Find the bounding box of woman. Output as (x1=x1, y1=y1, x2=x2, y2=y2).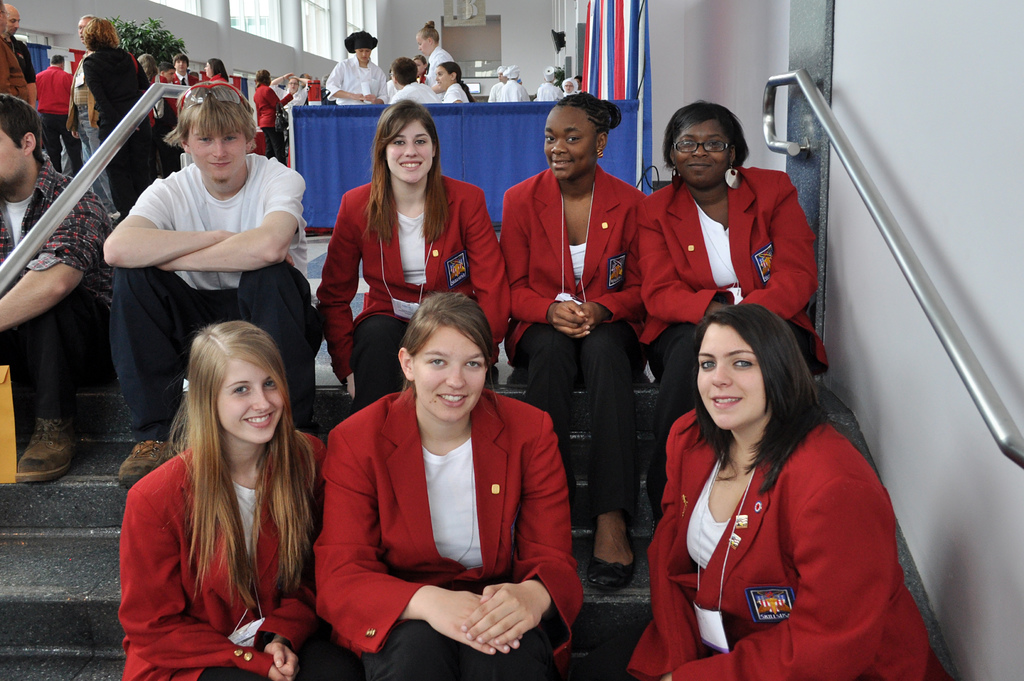
(x1=268, y1=71, x2=310, y2=114).
